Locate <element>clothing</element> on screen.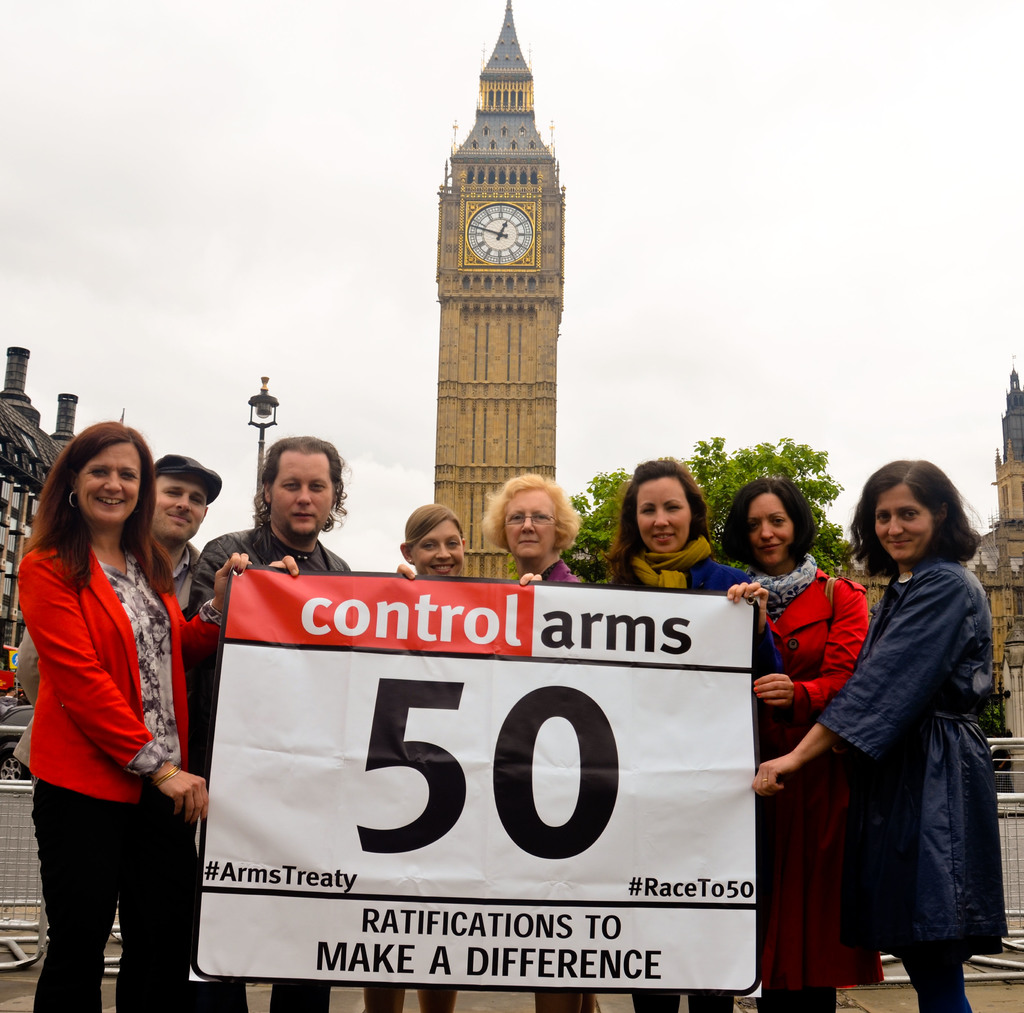
On screen at region(731, 541, 888, 1012).
